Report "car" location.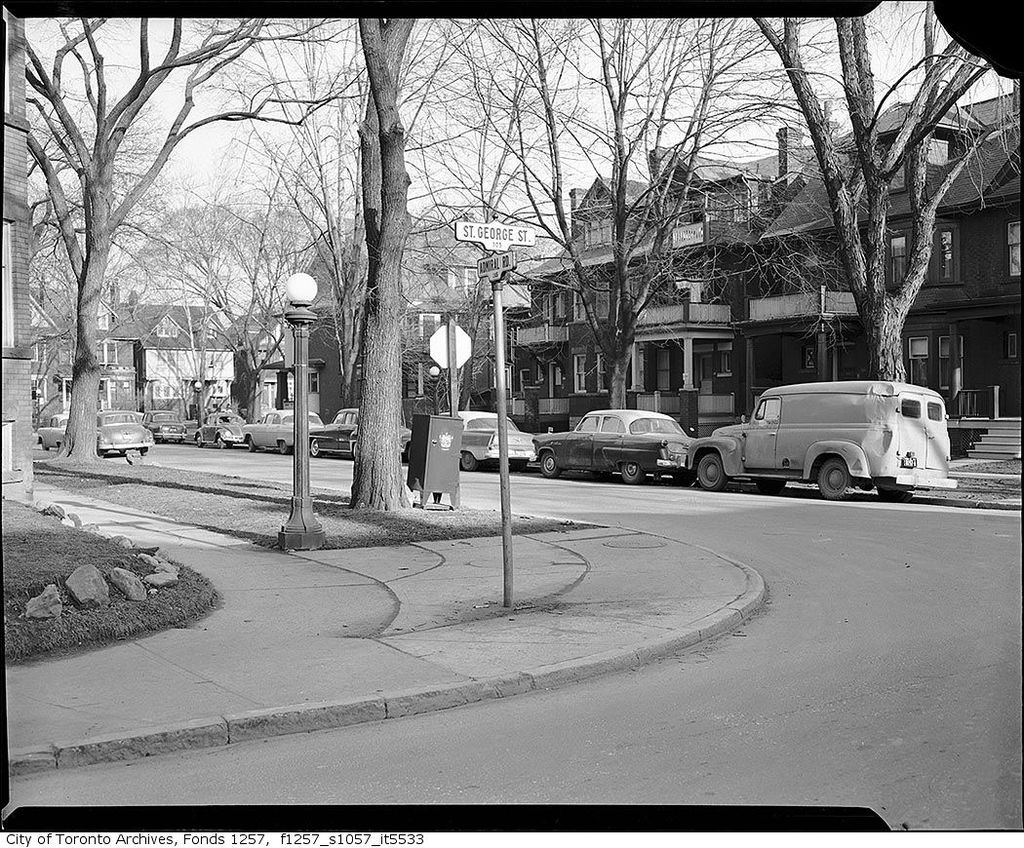
Report: 307, 406, 410, 460.
